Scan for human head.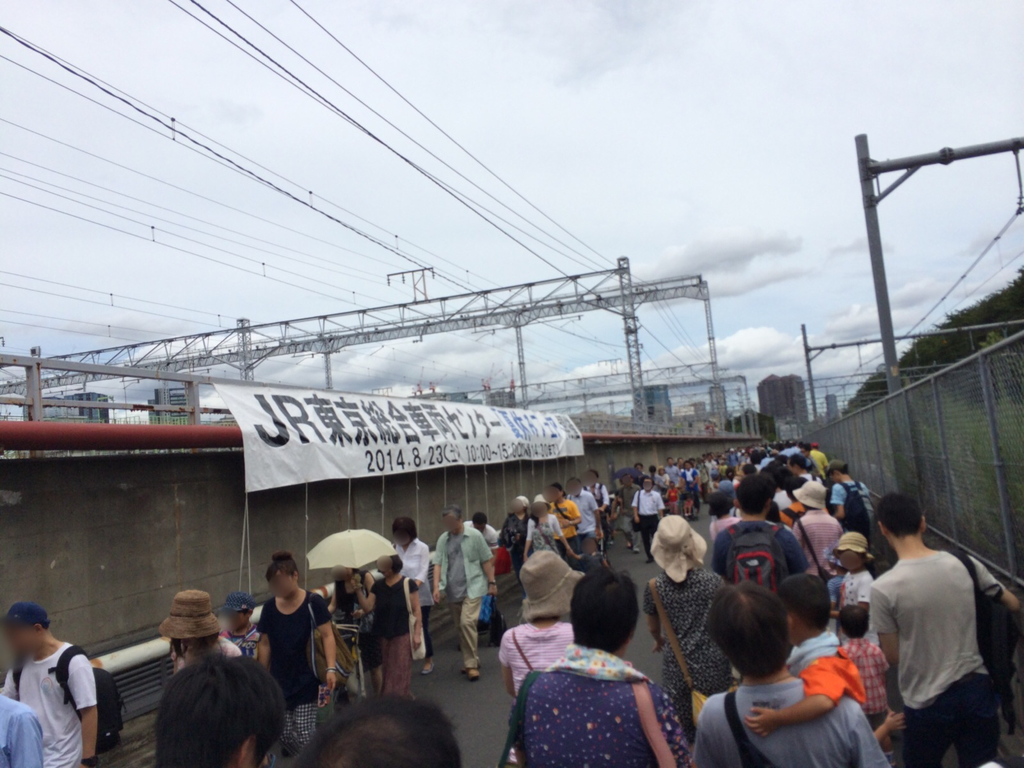
Scan result: select_region(221, 589, 255, 627).
